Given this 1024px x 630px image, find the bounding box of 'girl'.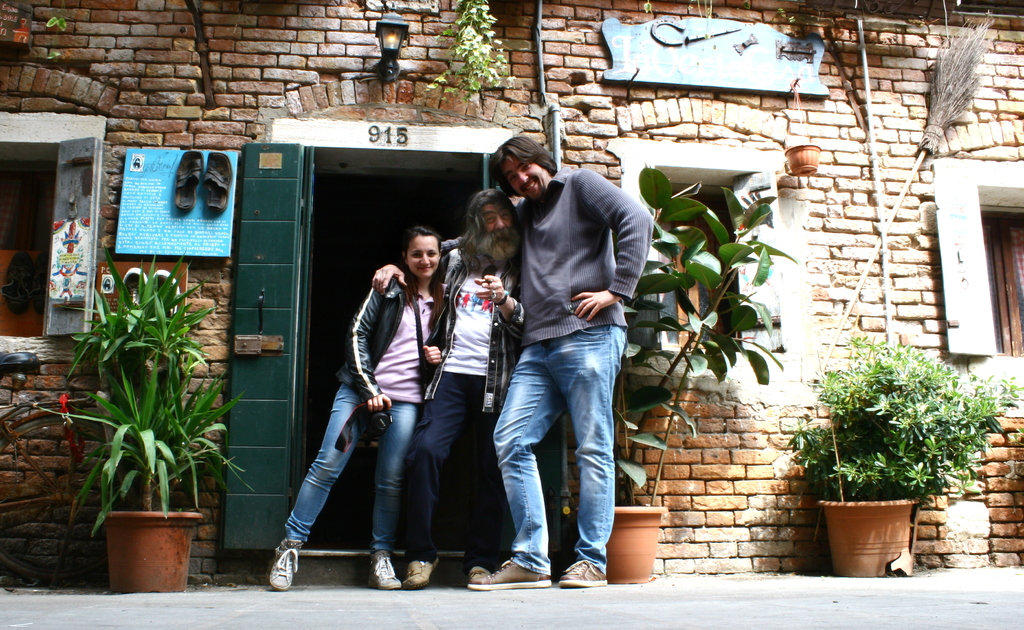
(x1=264, y1=227, x2=452, y2=591).
